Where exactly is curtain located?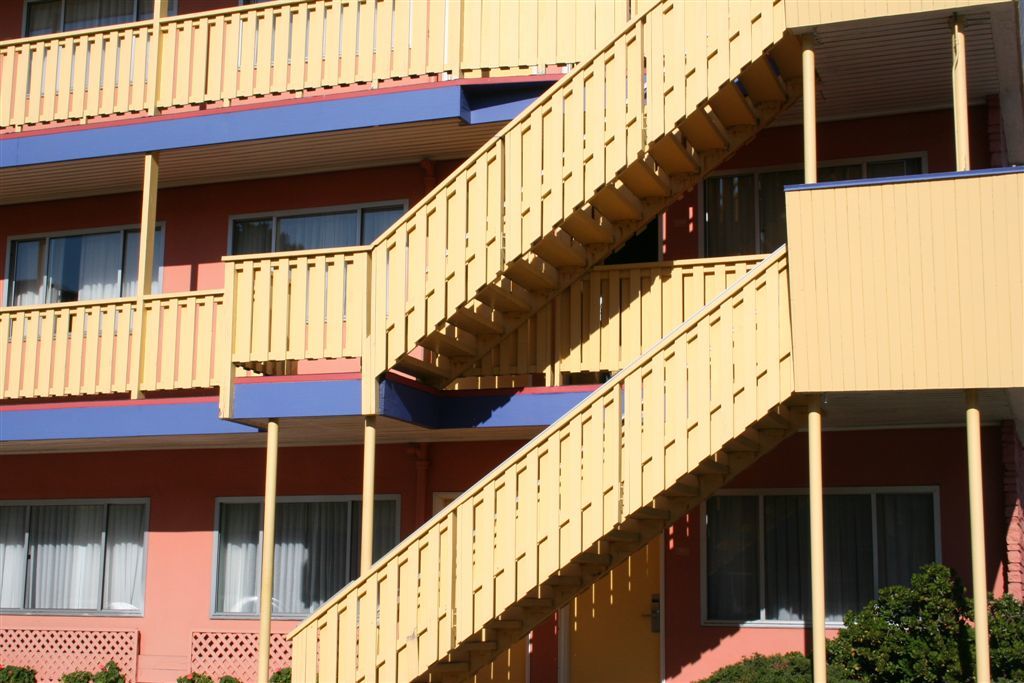
Its bounding box is 14, 238, 64, 336.
